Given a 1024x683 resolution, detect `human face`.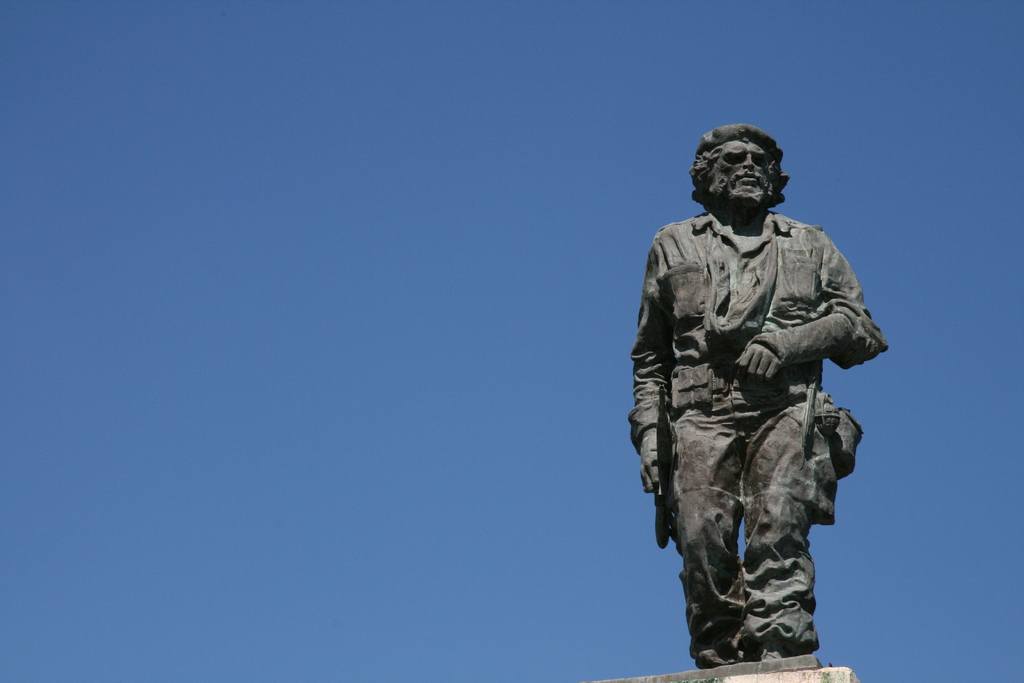
(left=712, top=138, right=767, bottom=197).
